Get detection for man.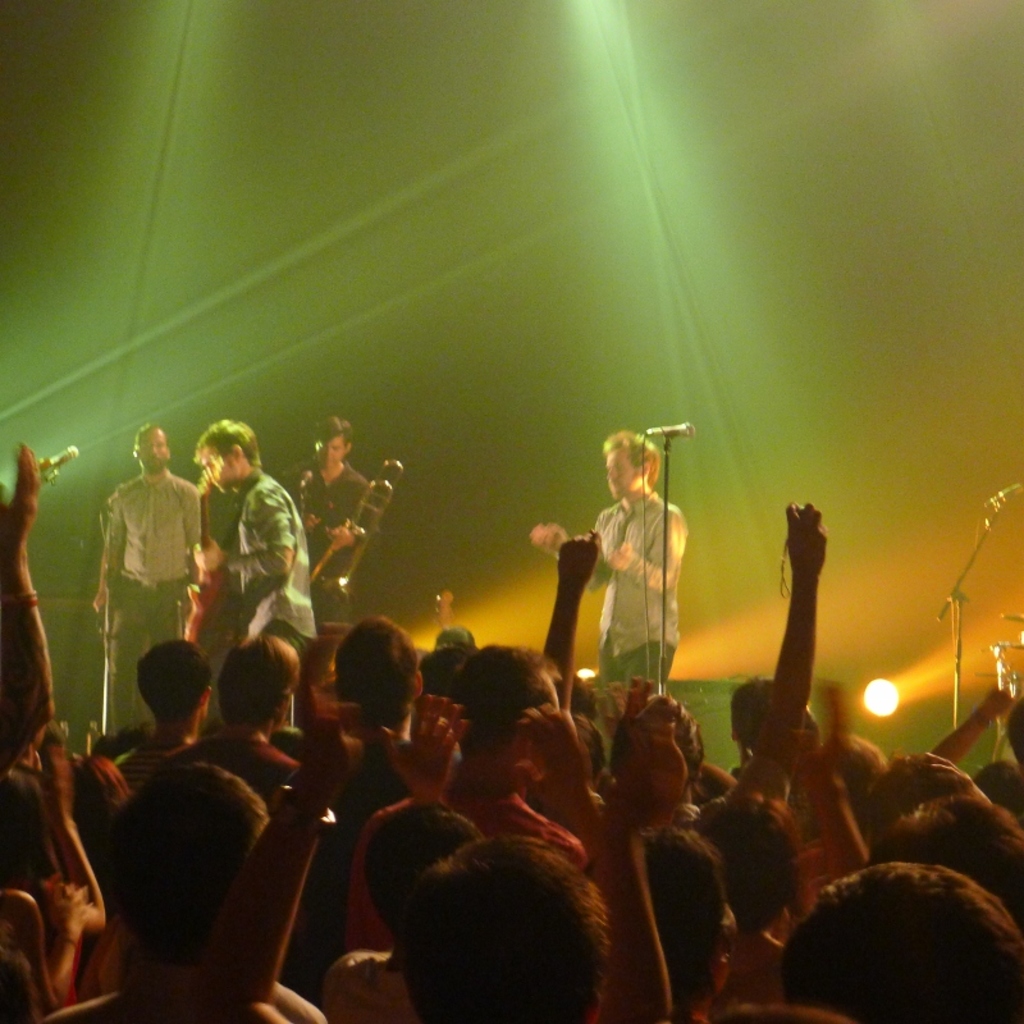
Detection: box=[84, 424, 201, 733].
